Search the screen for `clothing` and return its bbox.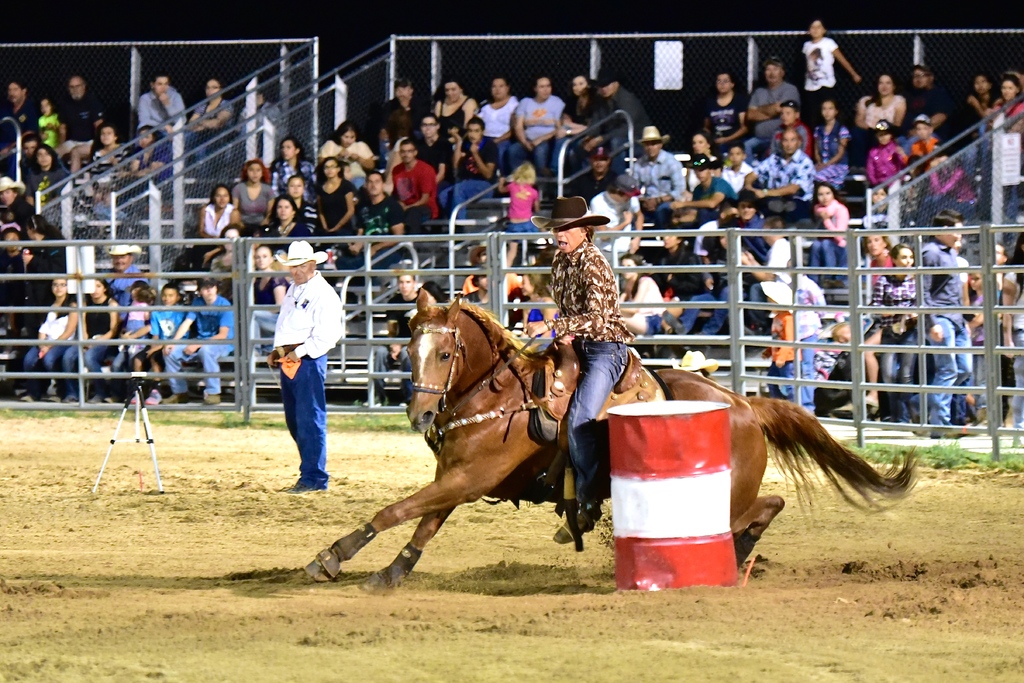
Found: bbox(970, 301, 998, 404).
